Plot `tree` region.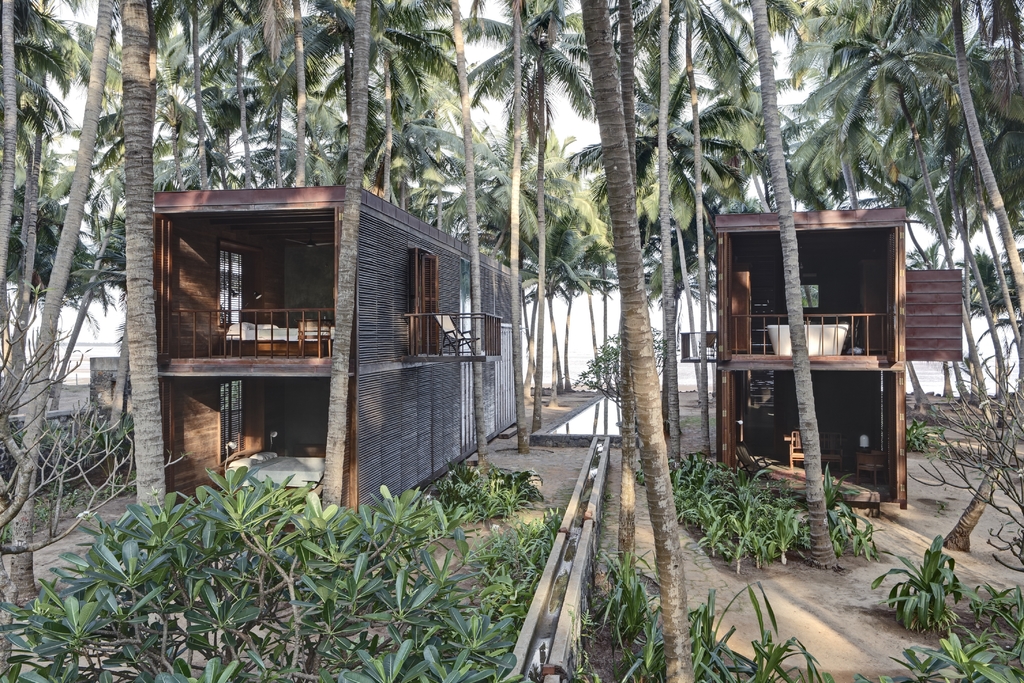
Plotted at (x1=0, y1=0, x2=58, y2=315).
